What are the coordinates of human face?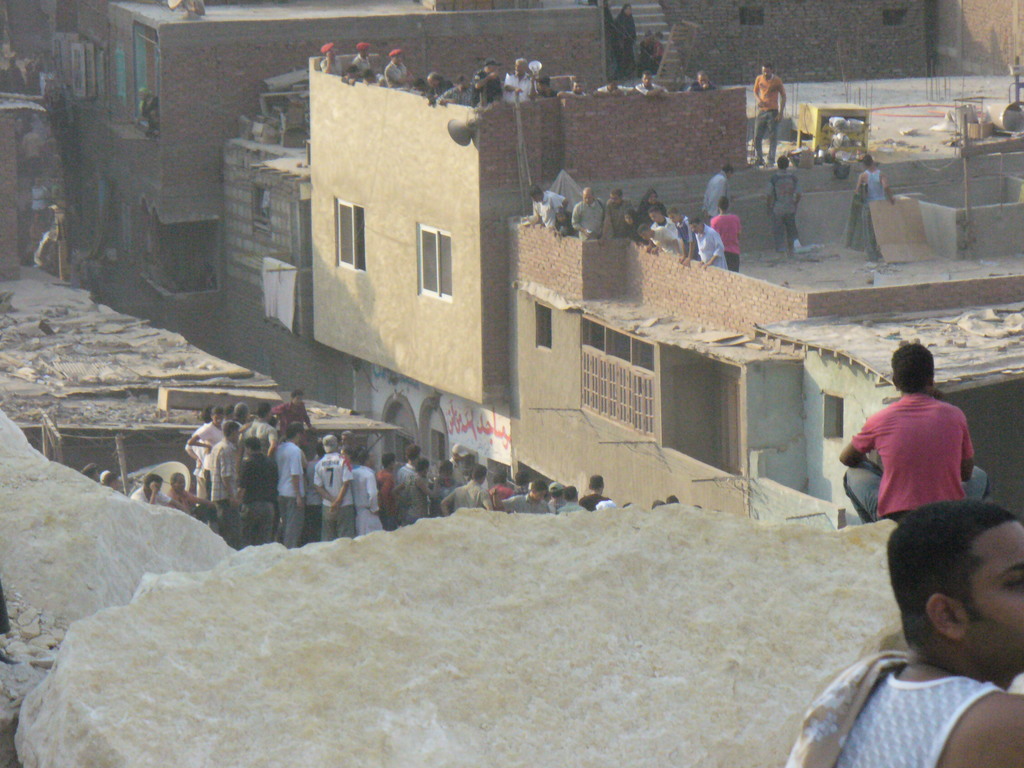
391:54:404:63.
